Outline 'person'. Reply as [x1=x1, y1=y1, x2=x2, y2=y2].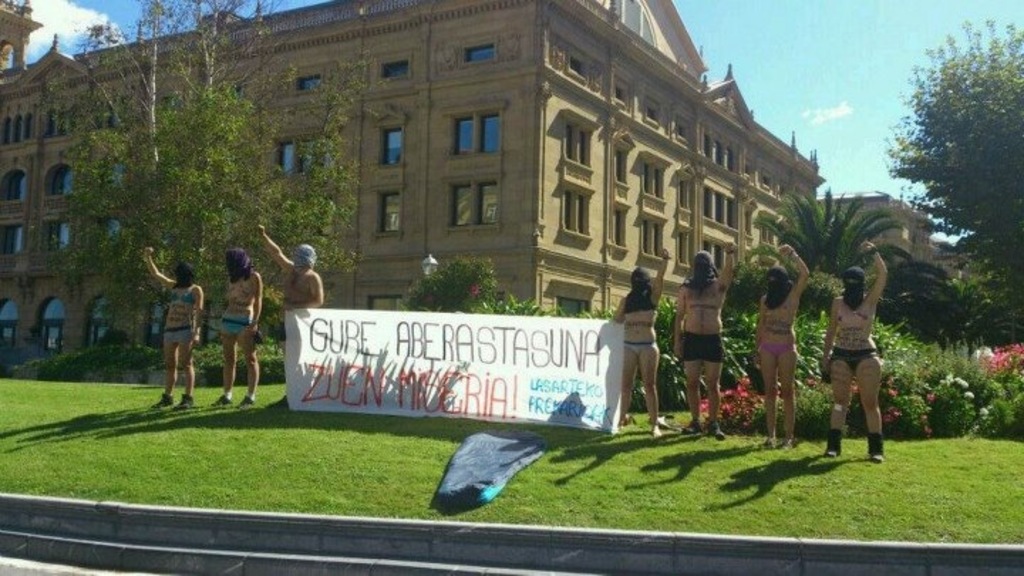
[x1=757, y1=243, x2=811, y2=447].
